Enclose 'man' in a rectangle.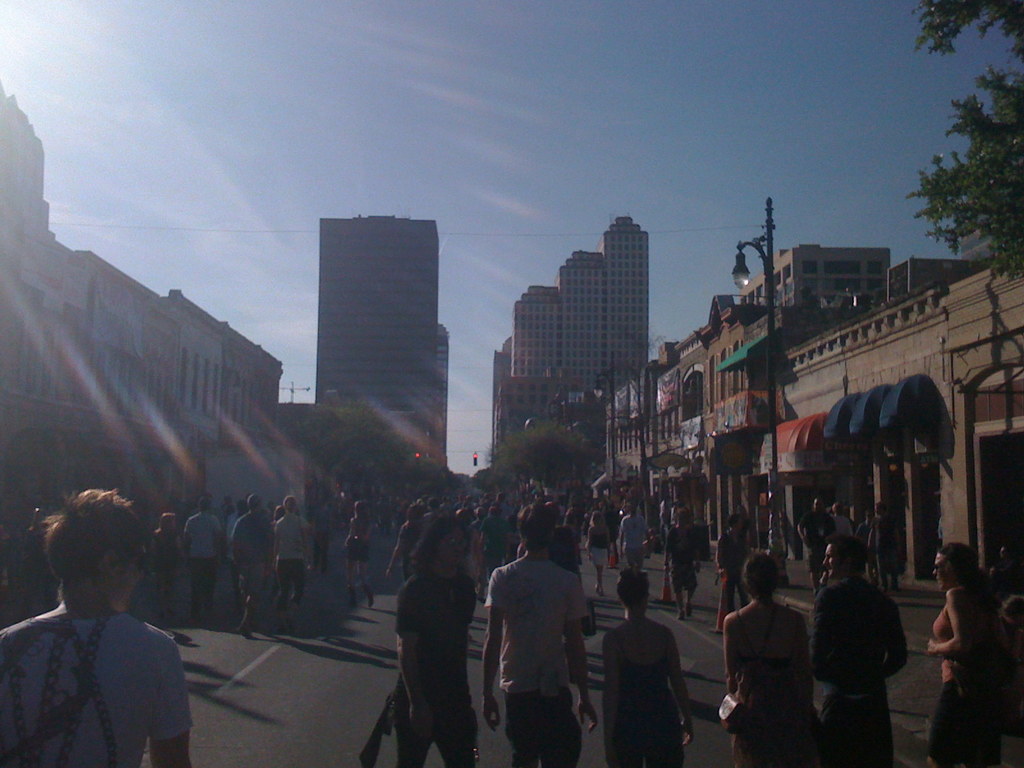
{"x1": 395, "y1": 516, "x2": 476, "y2": 764}.
